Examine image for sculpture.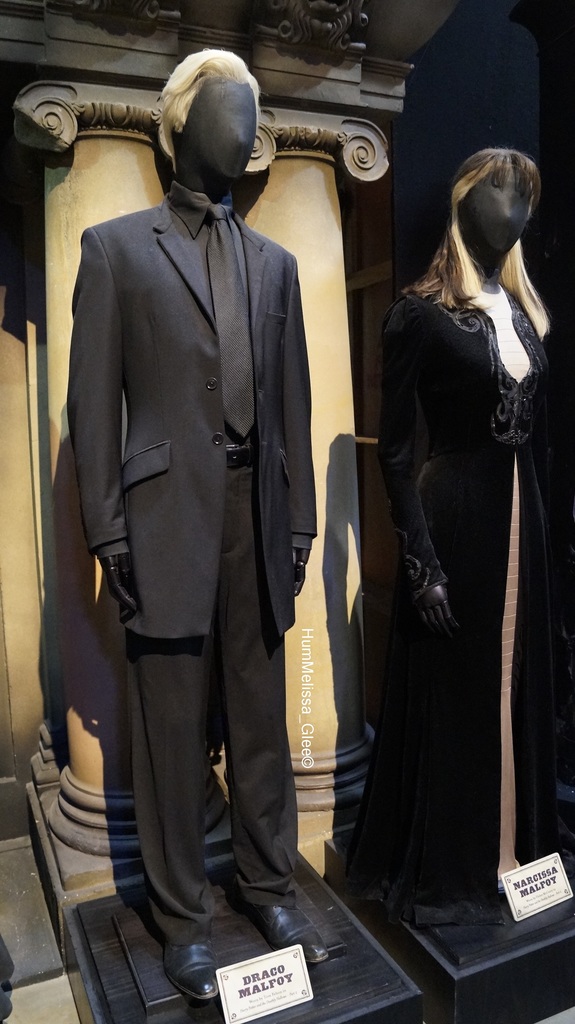
Examination result: <region>366, 177, 556, 927</region>.
